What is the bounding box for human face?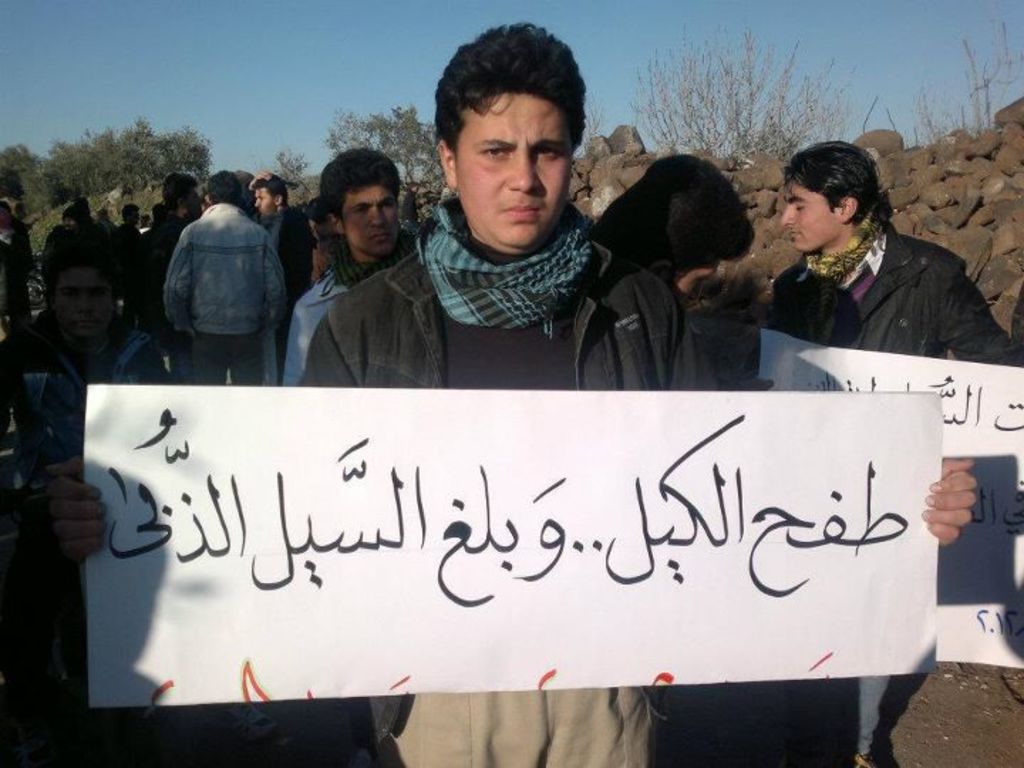
779 175 845 253.
